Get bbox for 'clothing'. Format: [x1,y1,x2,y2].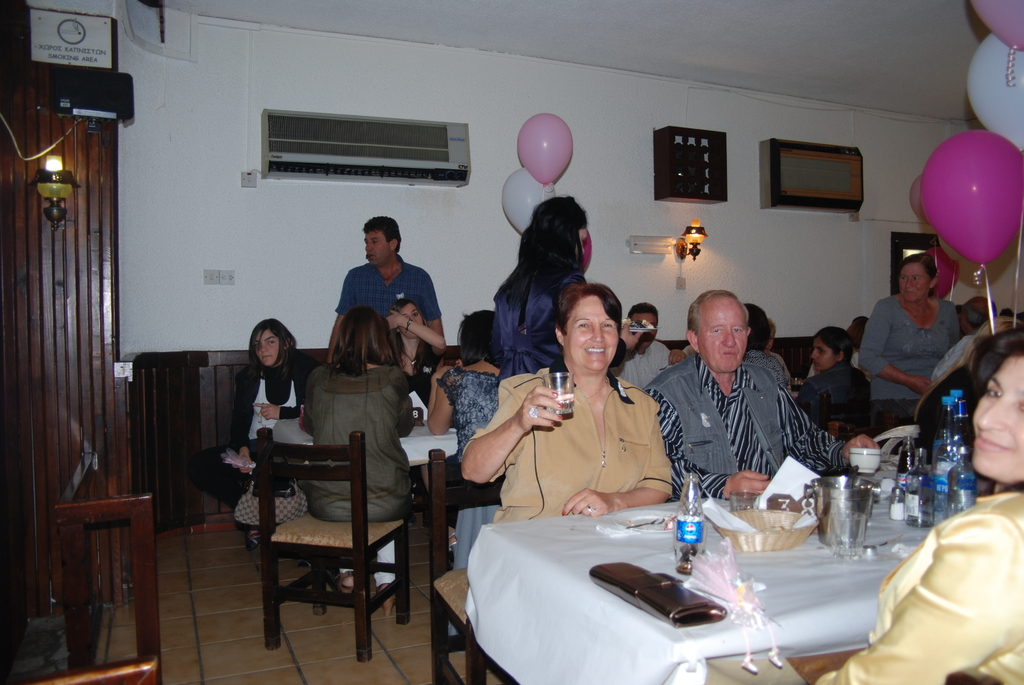
[422,363,516,522].
